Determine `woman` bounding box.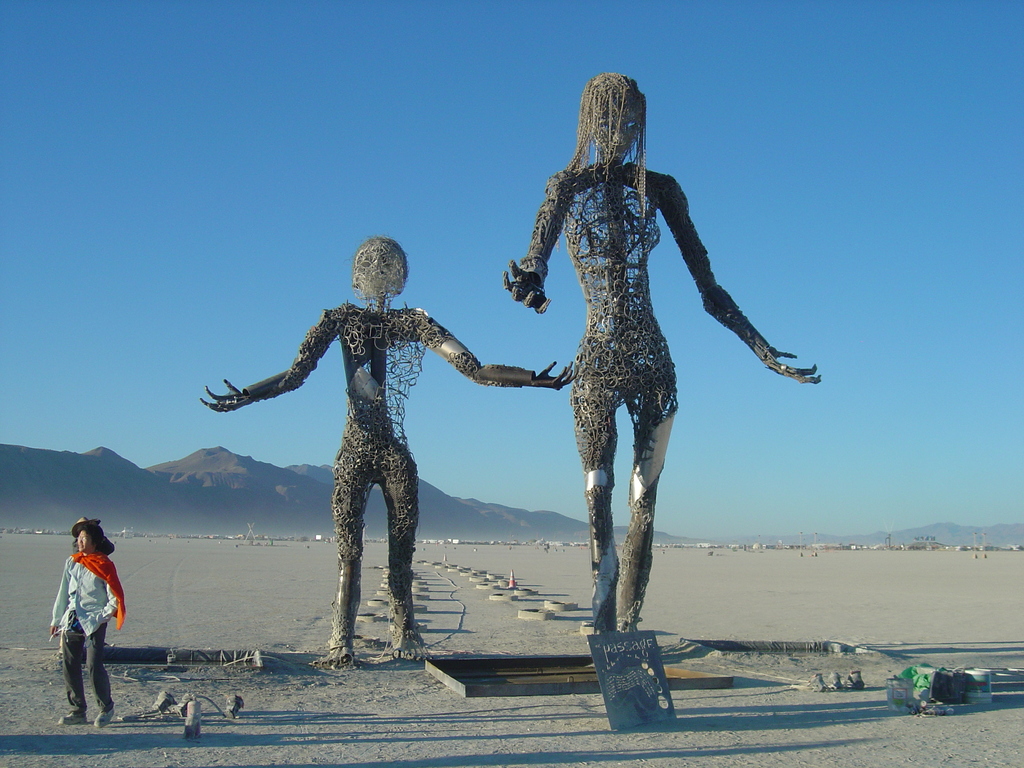
Determined: bbox(36, 516, 125, 728).
